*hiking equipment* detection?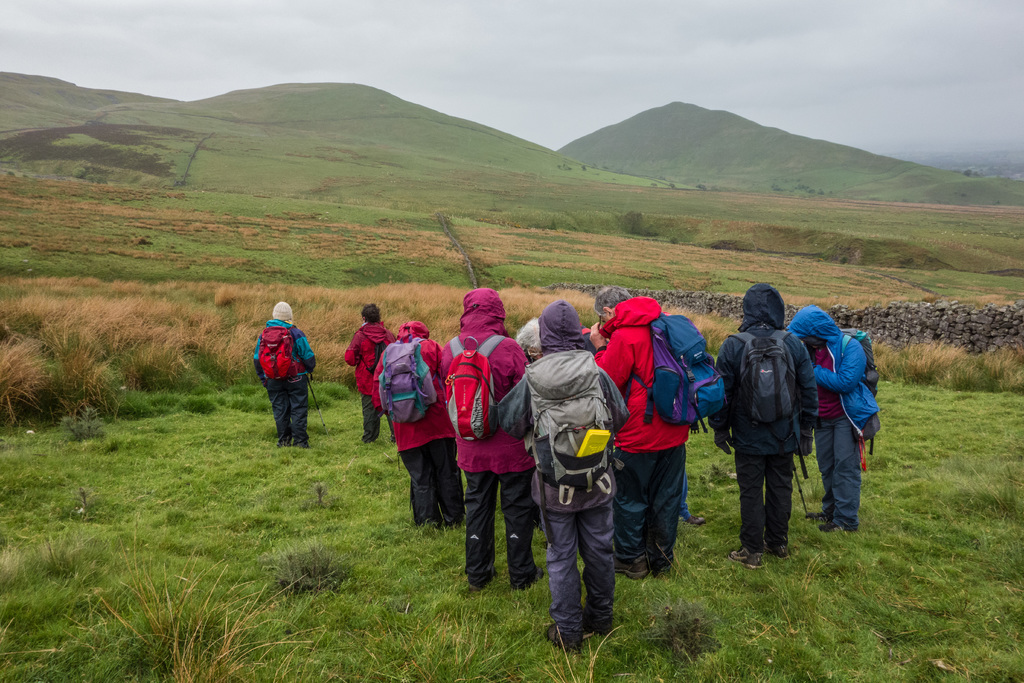
(x1=727, y1=329, x2=803, y2=481)
